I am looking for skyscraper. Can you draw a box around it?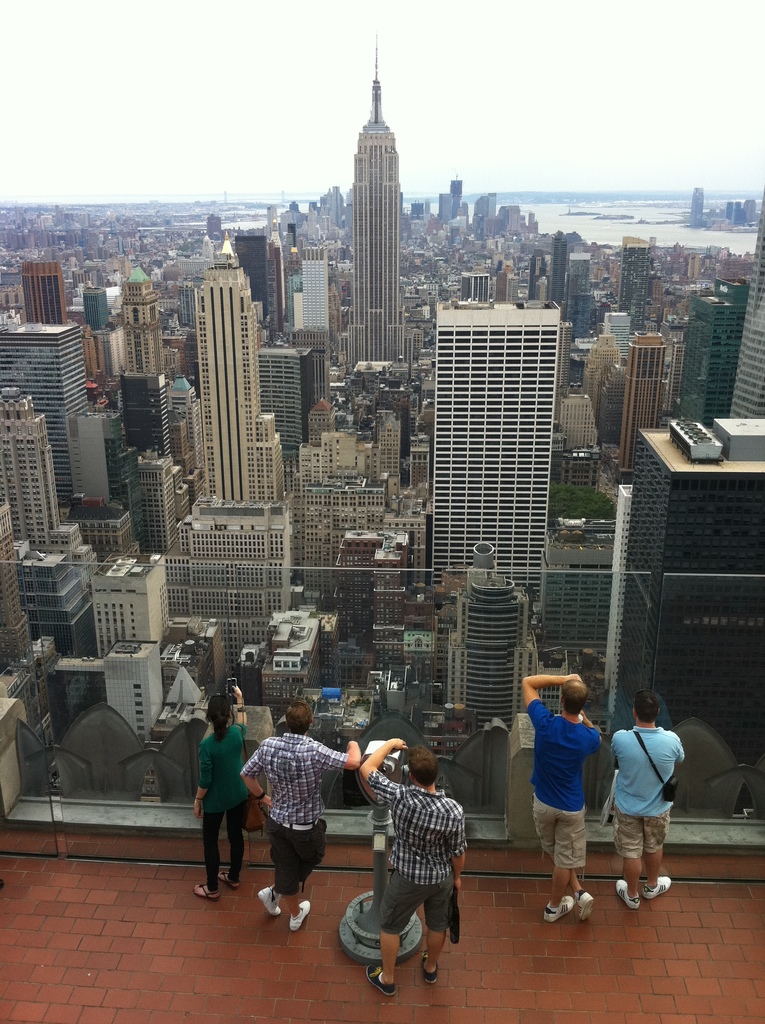
Sure, the bounding box is rect(172, 245, 287, 508).
